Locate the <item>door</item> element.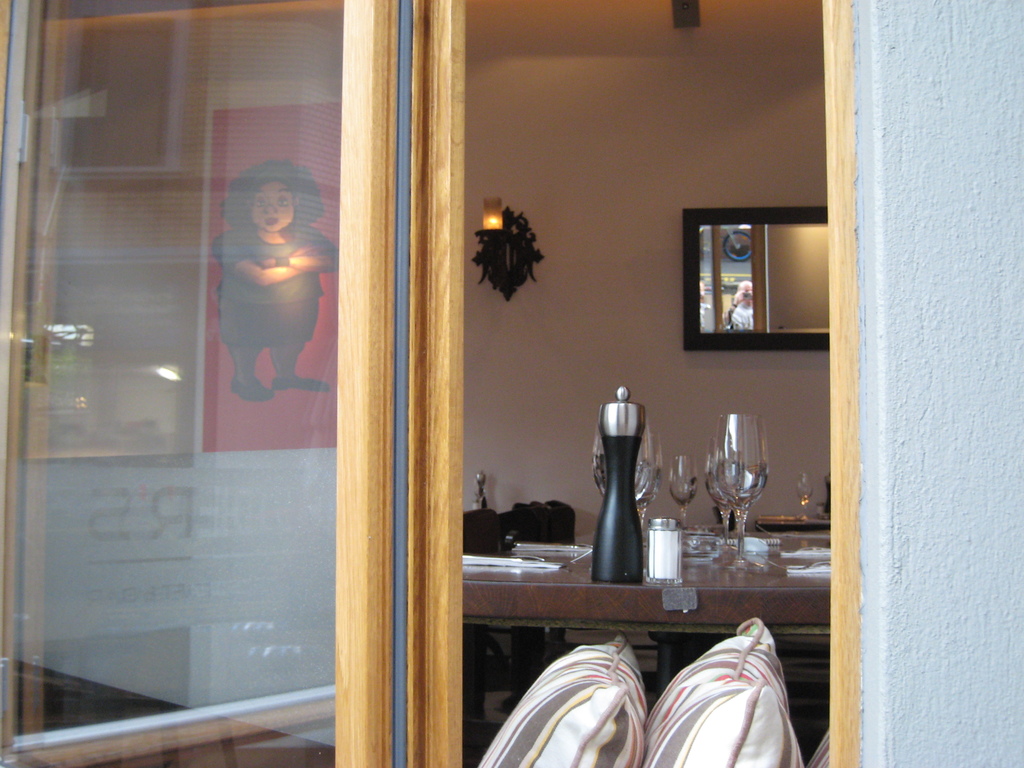
Element bbox: bbox=[0, 0, 401, 767].
